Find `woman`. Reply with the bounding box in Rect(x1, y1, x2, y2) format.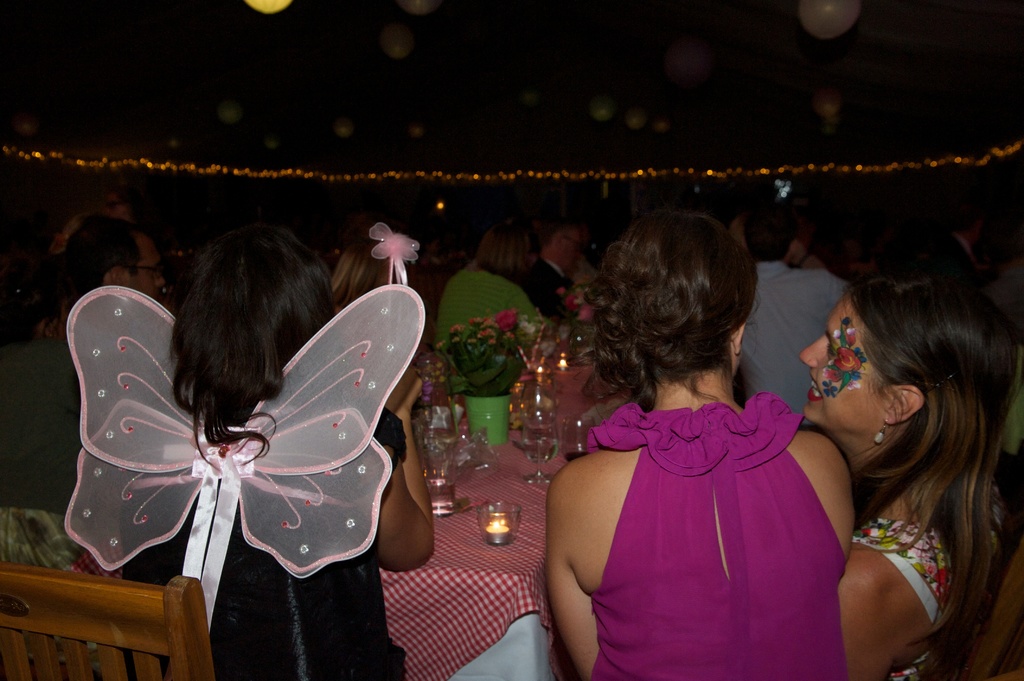
Rect(532, 208, 869, 680).
